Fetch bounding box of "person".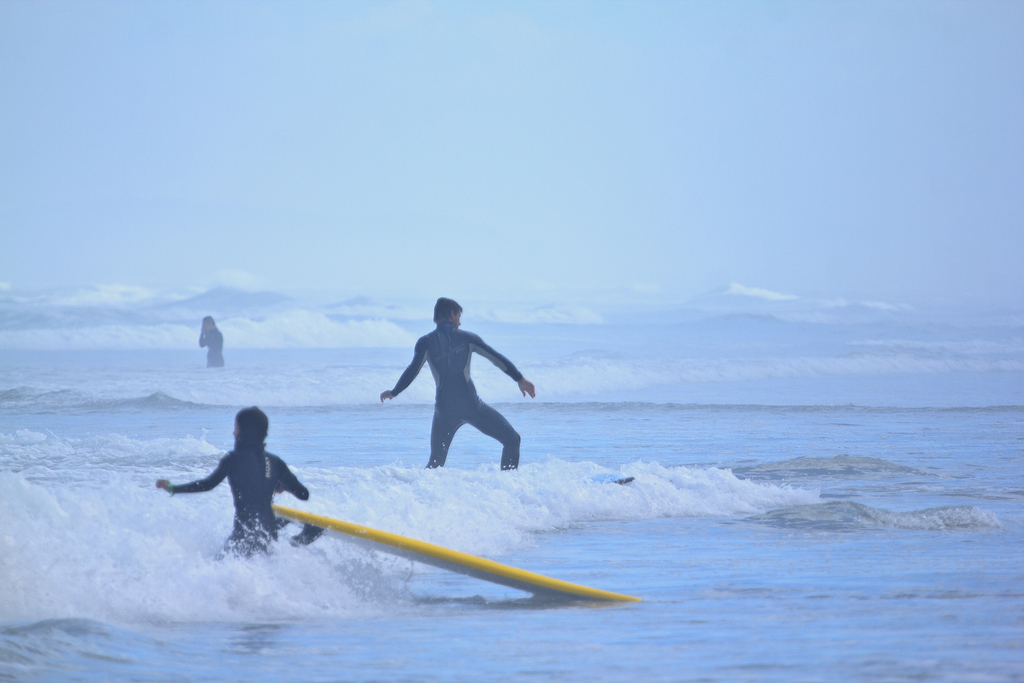
Bbox: [x1=168, y1=404, x2=314, y2=563].
